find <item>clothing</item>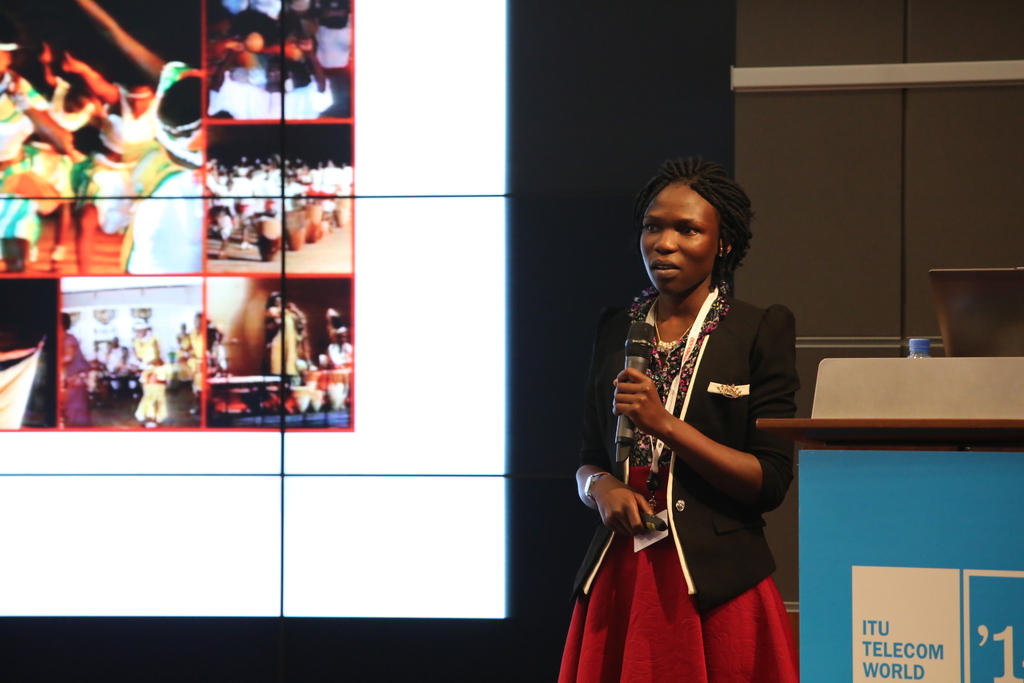
BBox(188, 329, 202, 390)
